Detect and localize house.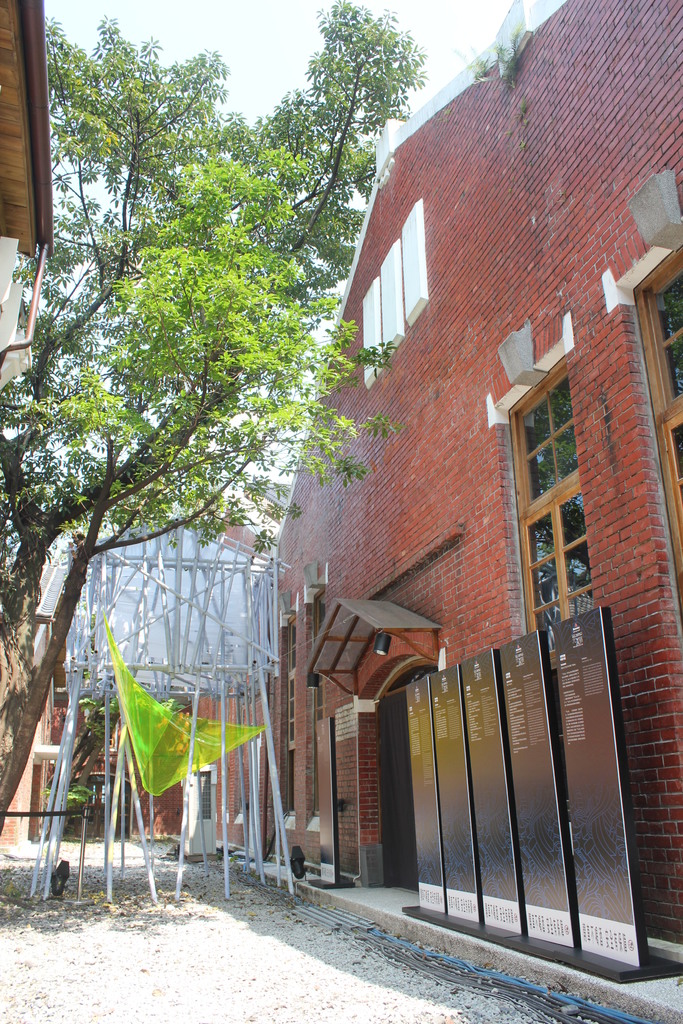
Localized at rect(246, 0, 682, 980).
